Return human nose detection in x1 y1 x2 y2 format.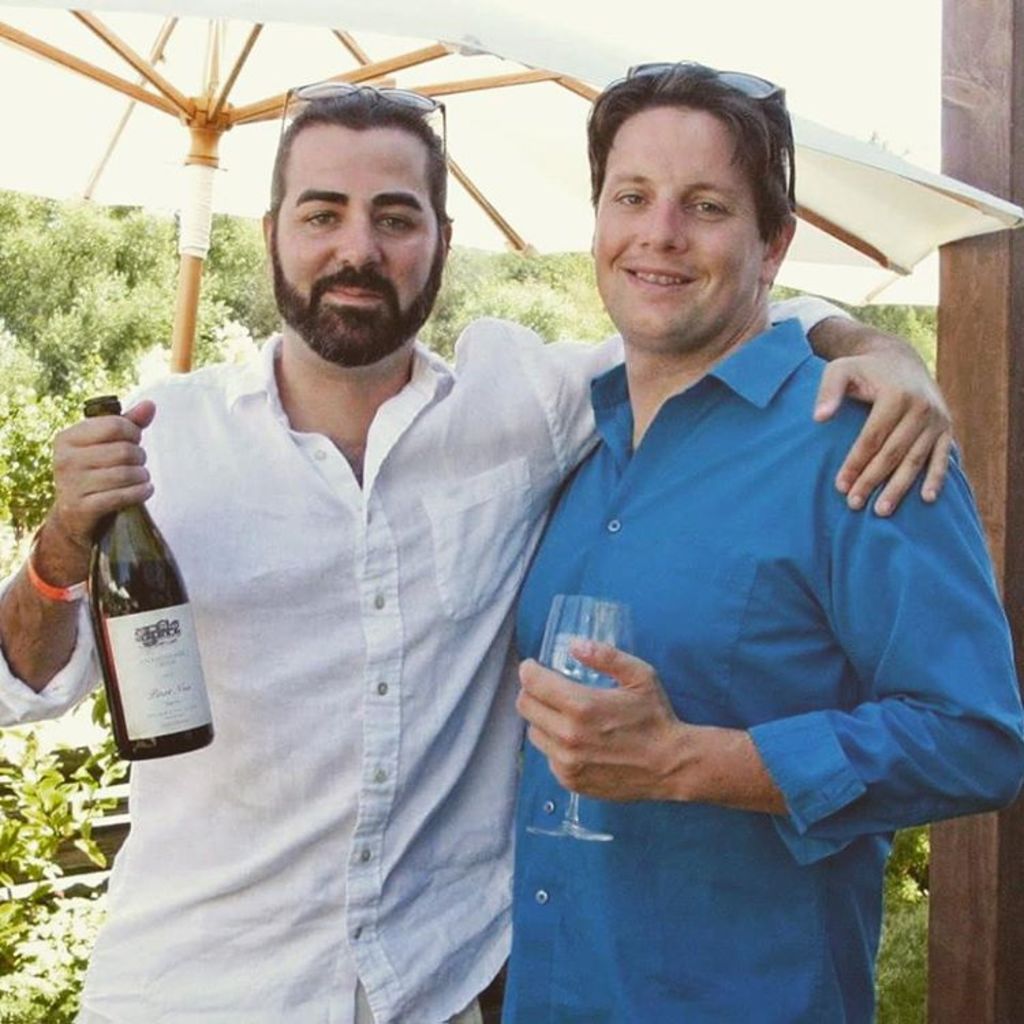
335 212 378 266.
